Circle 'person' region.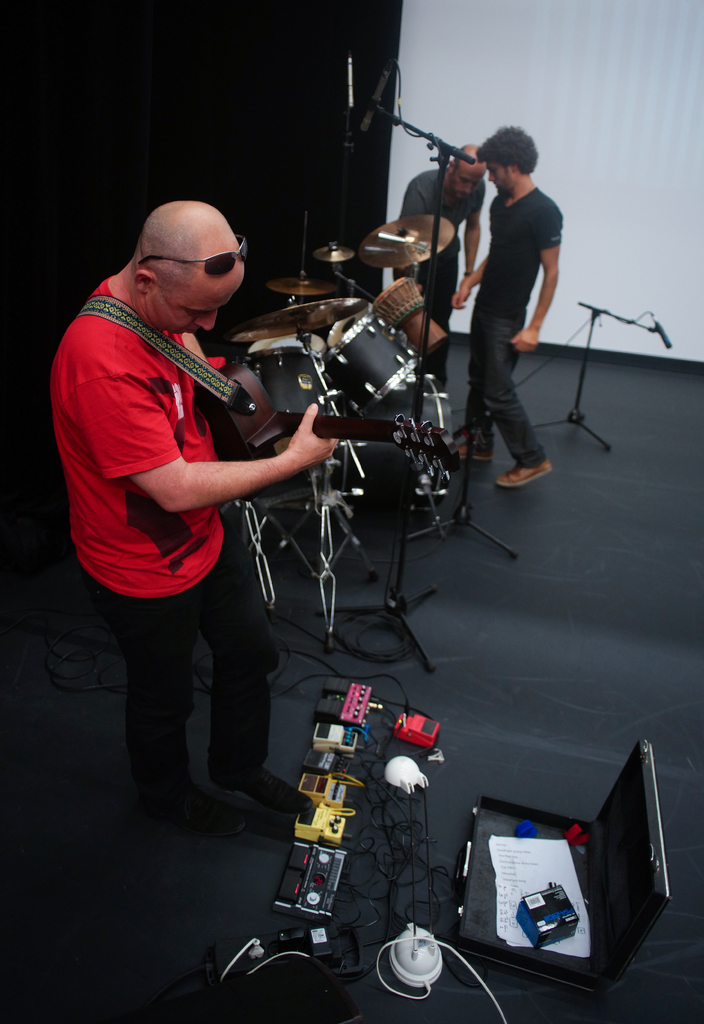
Region: [450, 118, 571, 490].
